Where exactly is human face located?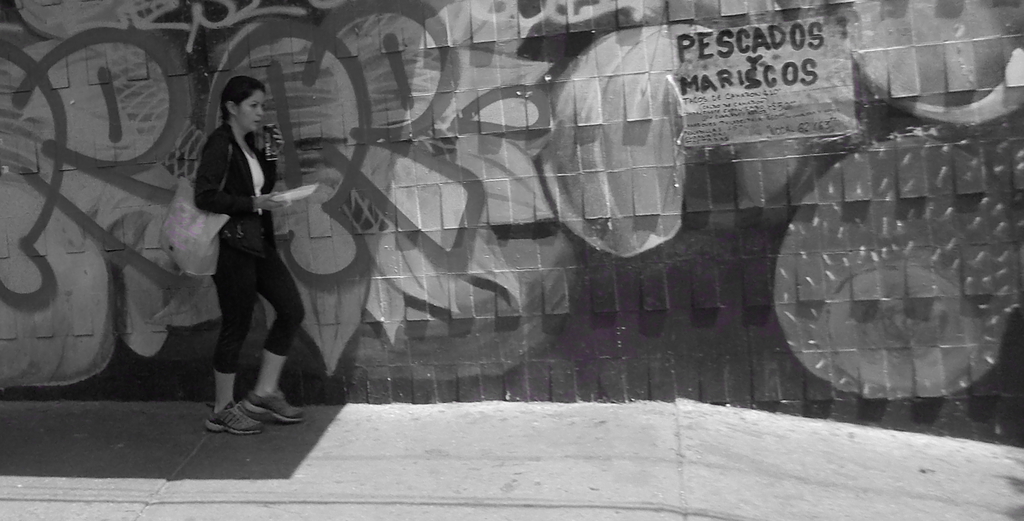
Its bounding box is <region>237, 86, 268, 131</region>.
